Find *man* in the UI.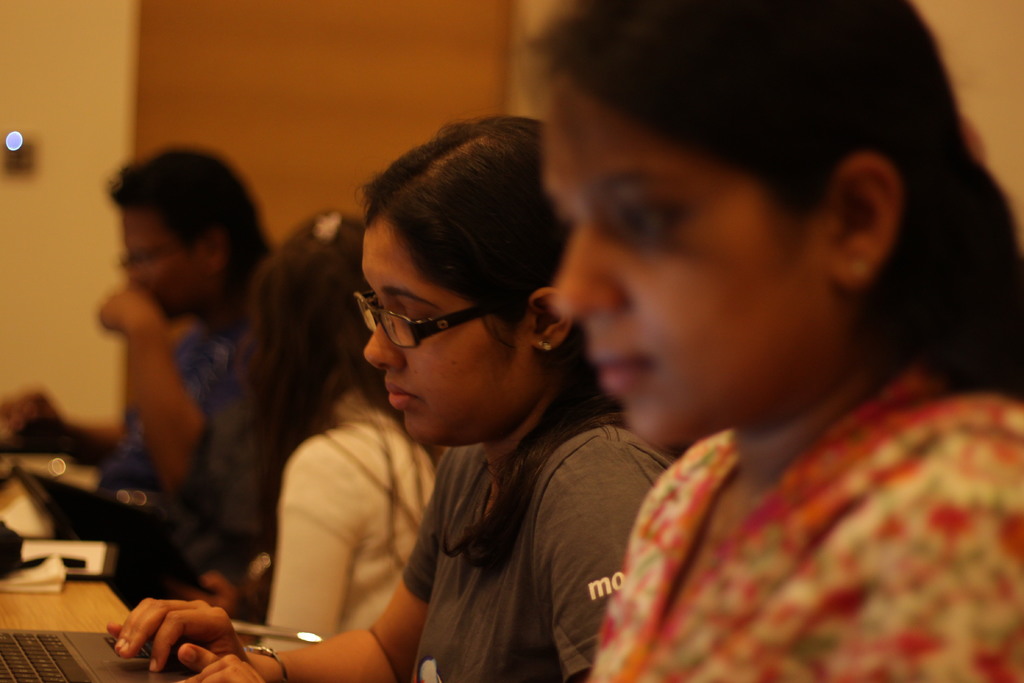
UI element at <region>0, 145, 280, 522</region>.
